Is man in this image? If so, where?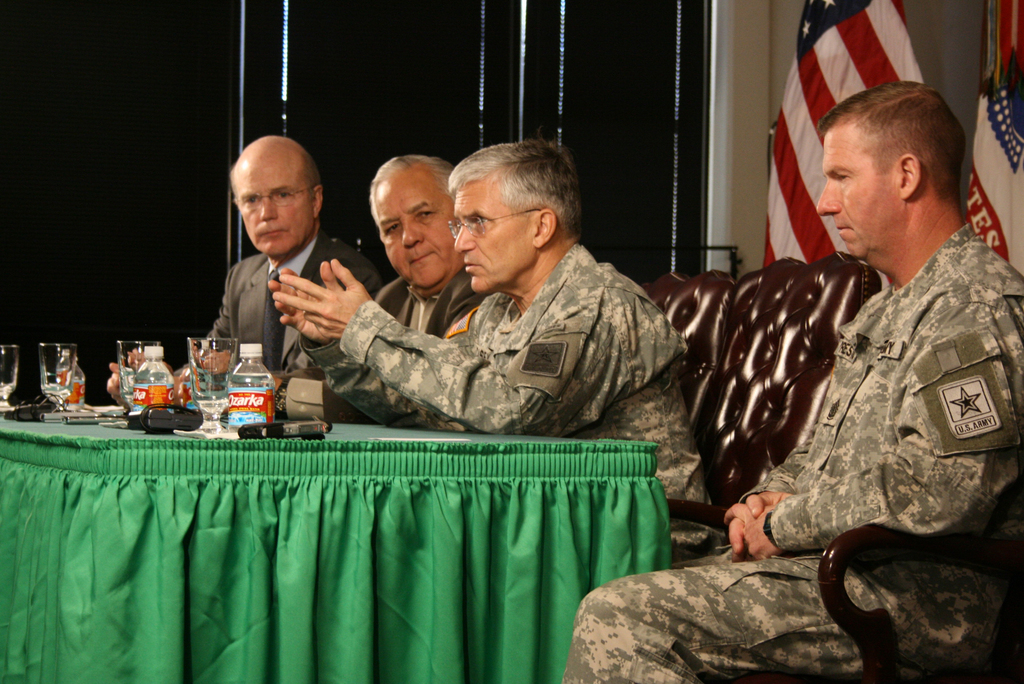
Yes, at crop(559, 79, 1023, 683).
